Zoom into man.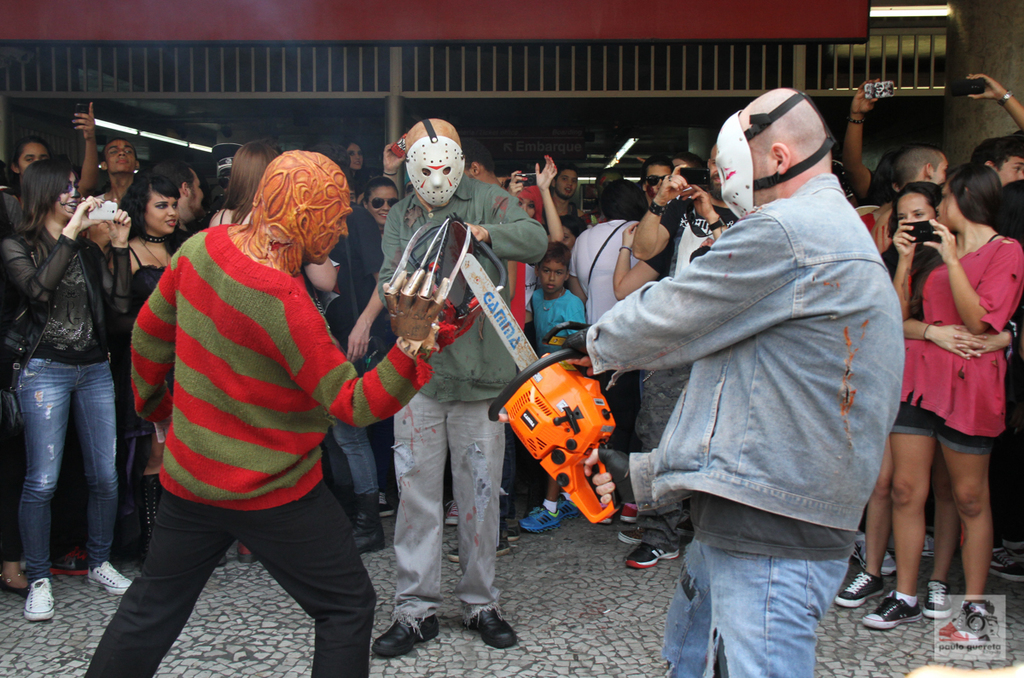
Zoom target: 889:146:949:184.
